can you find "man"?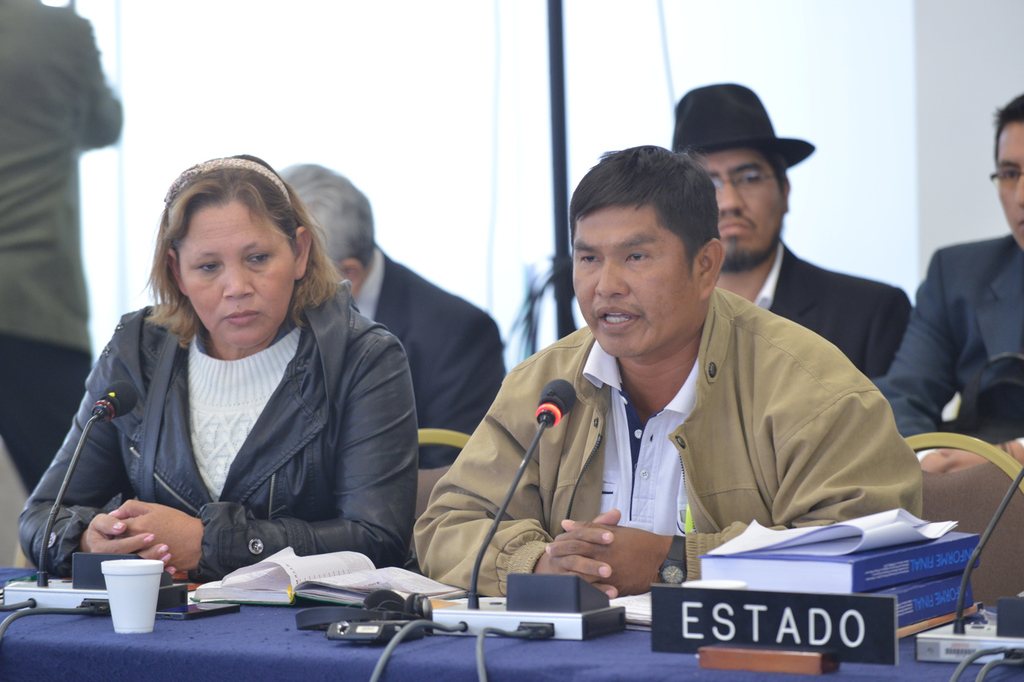
Yes, bounding box: left=881, top=94, right=1023, bottom=475.
